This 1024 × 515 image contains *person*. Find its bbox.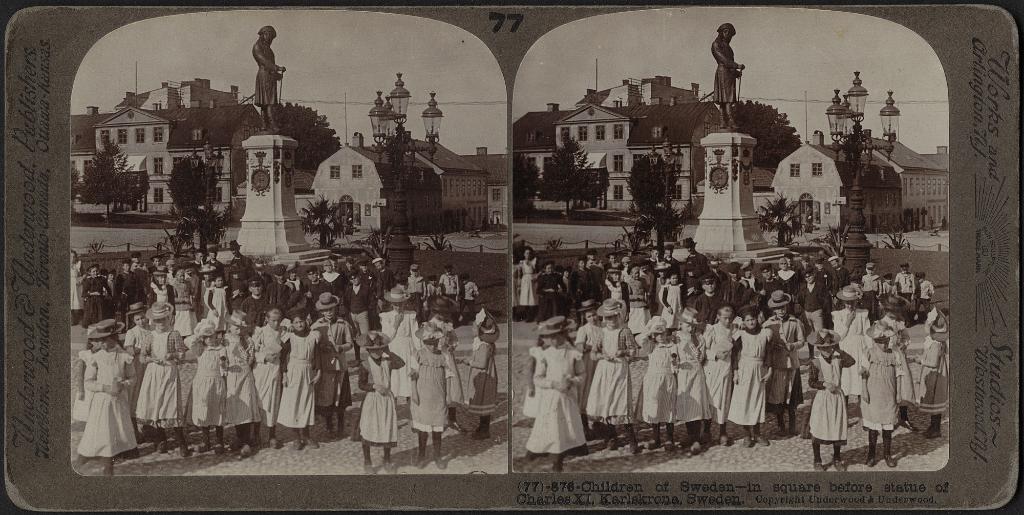
<region>656, 268, 686, 320</region>.
